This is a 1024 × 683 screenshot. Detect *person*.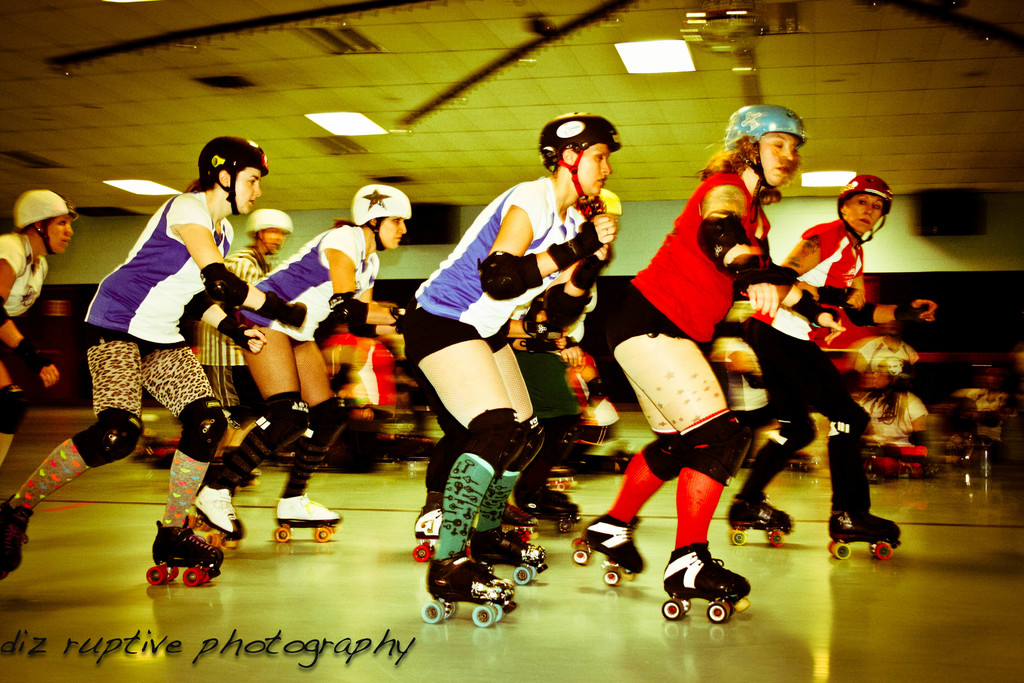
515 186 618 548.
